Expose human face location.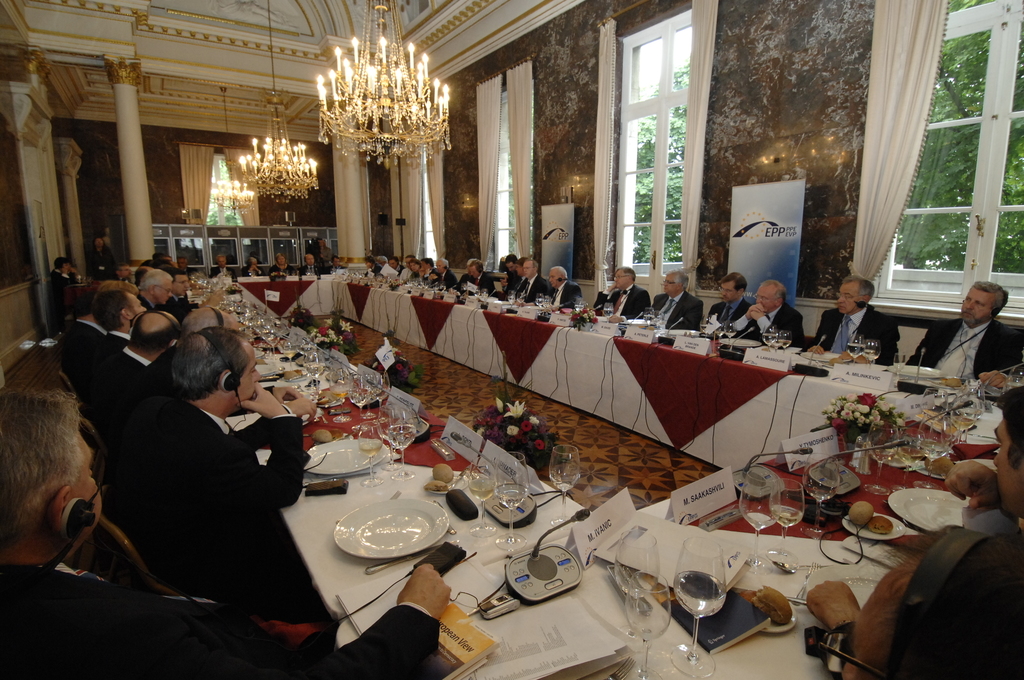
Exposed at {"left": 837, "top": 284, "right": 860, "bottom": 313}.
